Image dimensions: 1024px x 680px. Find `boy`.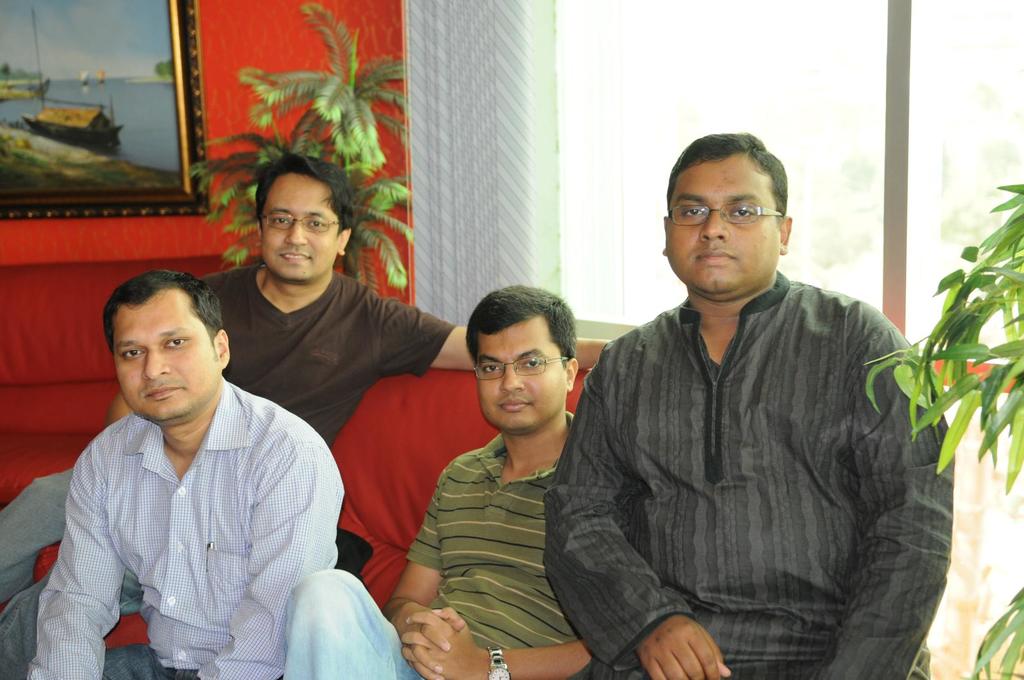
543,134,960,679.
